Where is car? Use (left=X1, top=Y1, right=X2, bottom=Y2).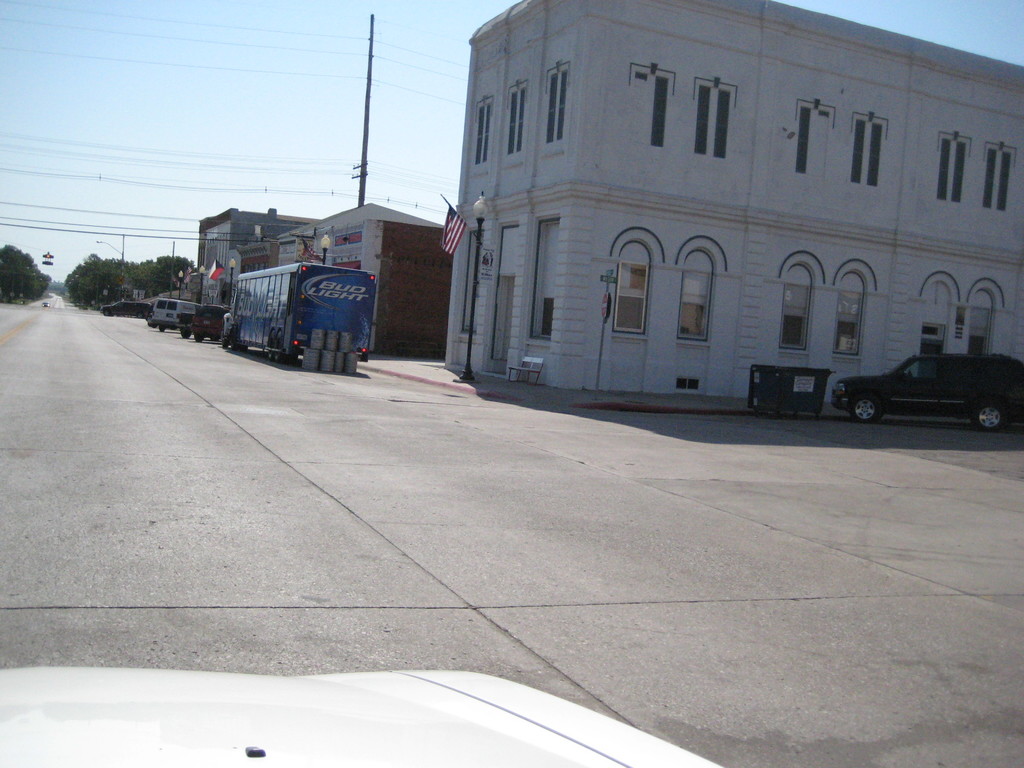
(left=837, top=355, right=1023, bottom=432).
